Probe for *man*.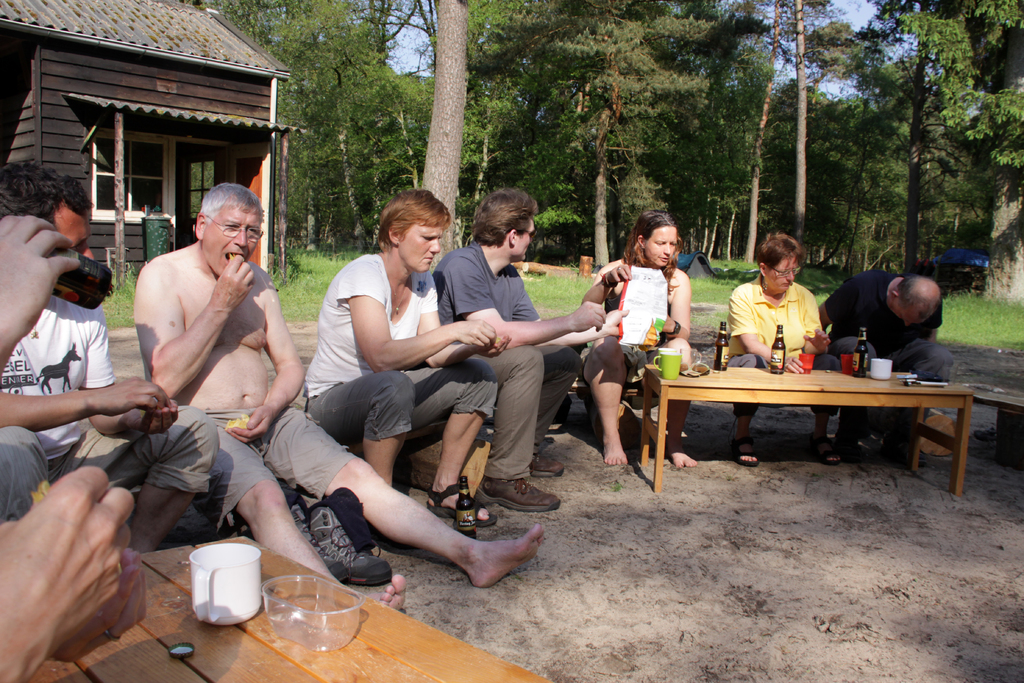
Probe result: [0, 156, 224, 554].
